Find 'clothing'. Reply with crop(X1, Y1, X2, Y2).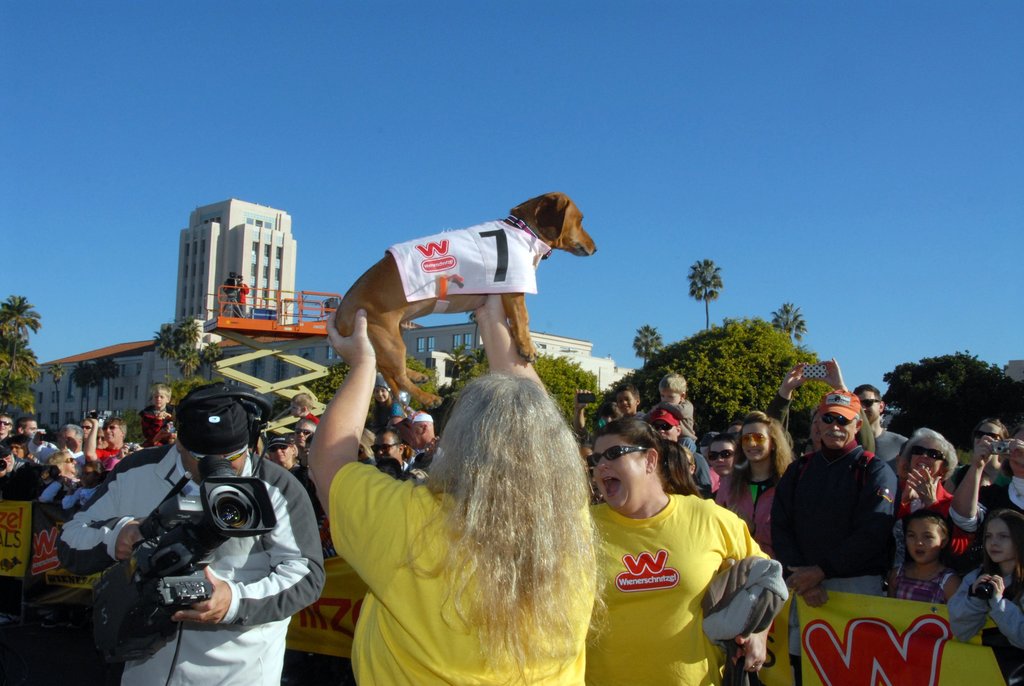
crop(332, 450, 589, 685).
